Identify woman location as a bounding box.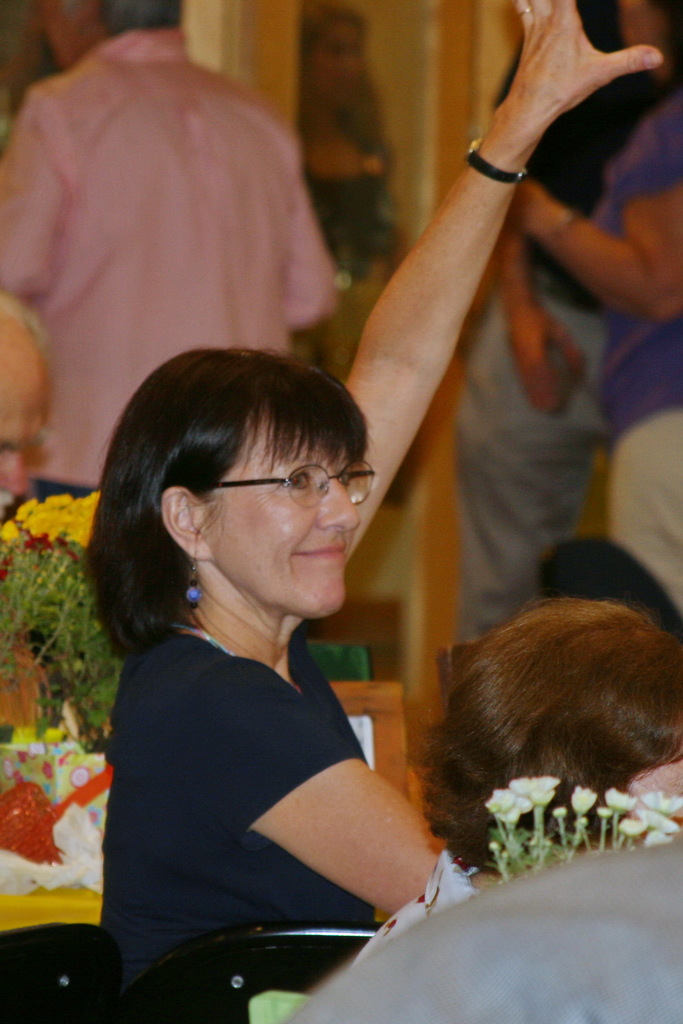
(x1=350, y1=604, x2=682, y2=973).
